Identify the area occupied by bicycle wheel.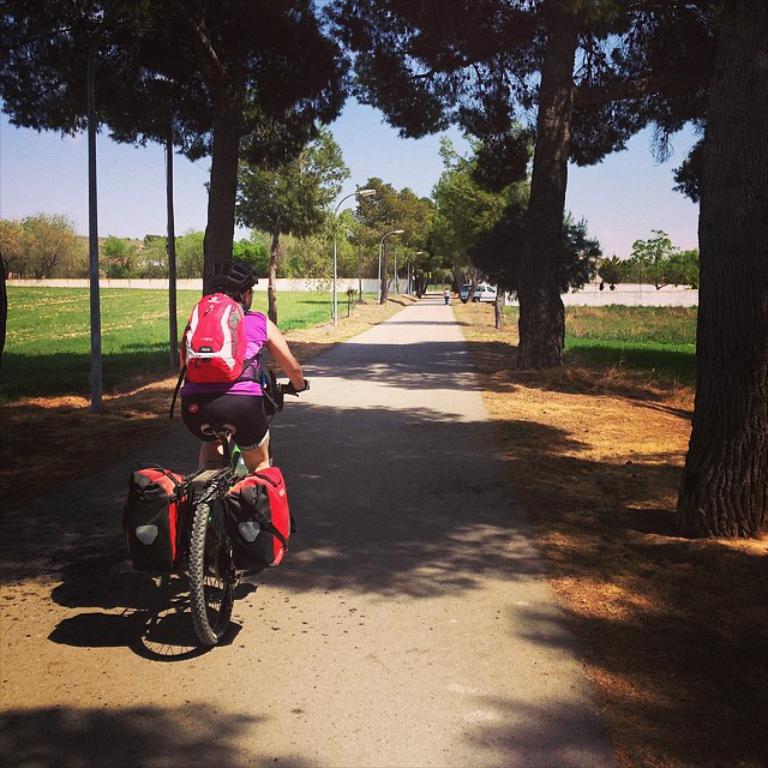
Area: box=[209, 466, 286, 582].
